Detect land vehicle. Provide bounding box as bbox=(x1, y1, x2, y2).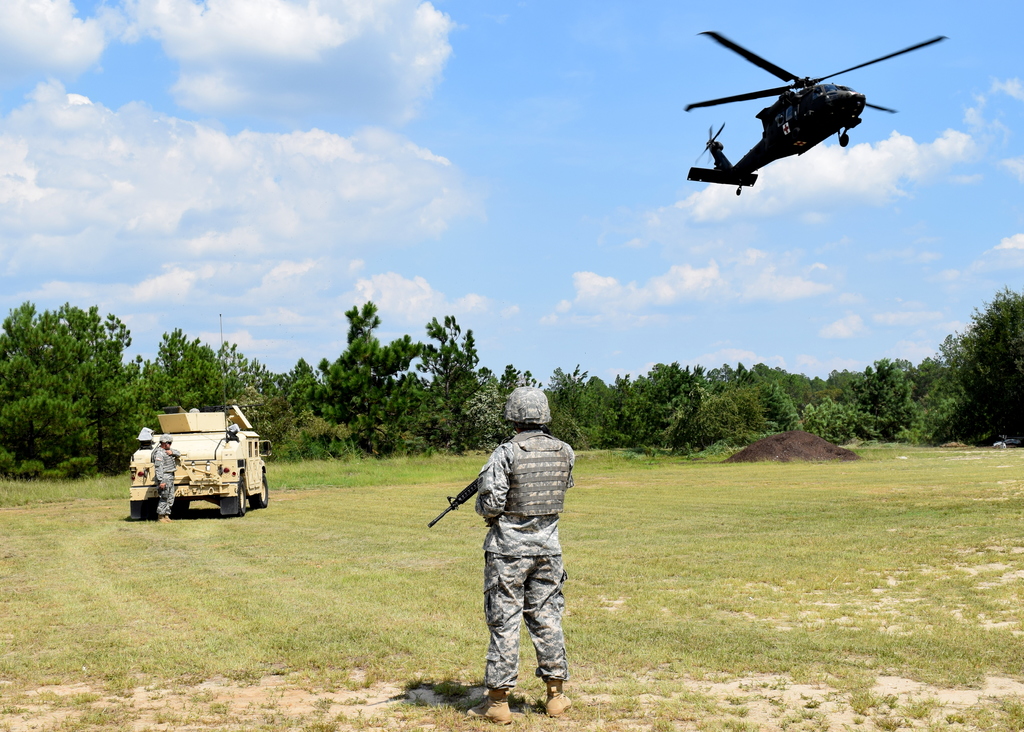
bbox=(131, 395, 269, 525).
